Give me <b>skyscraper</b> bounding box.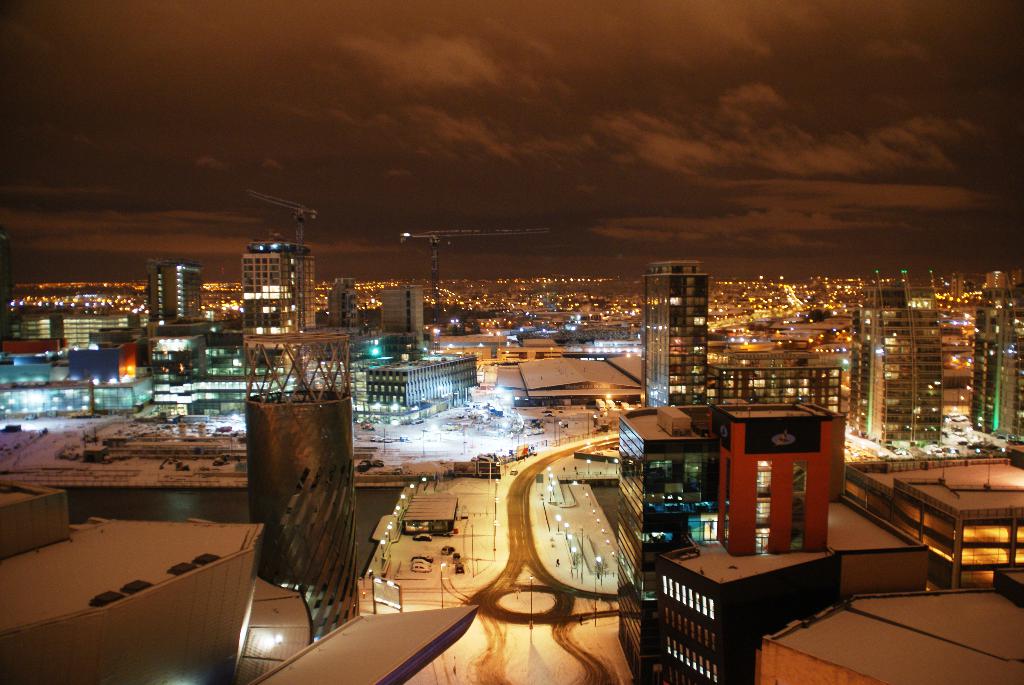
<region>24, 308, 129, 357</region>.
